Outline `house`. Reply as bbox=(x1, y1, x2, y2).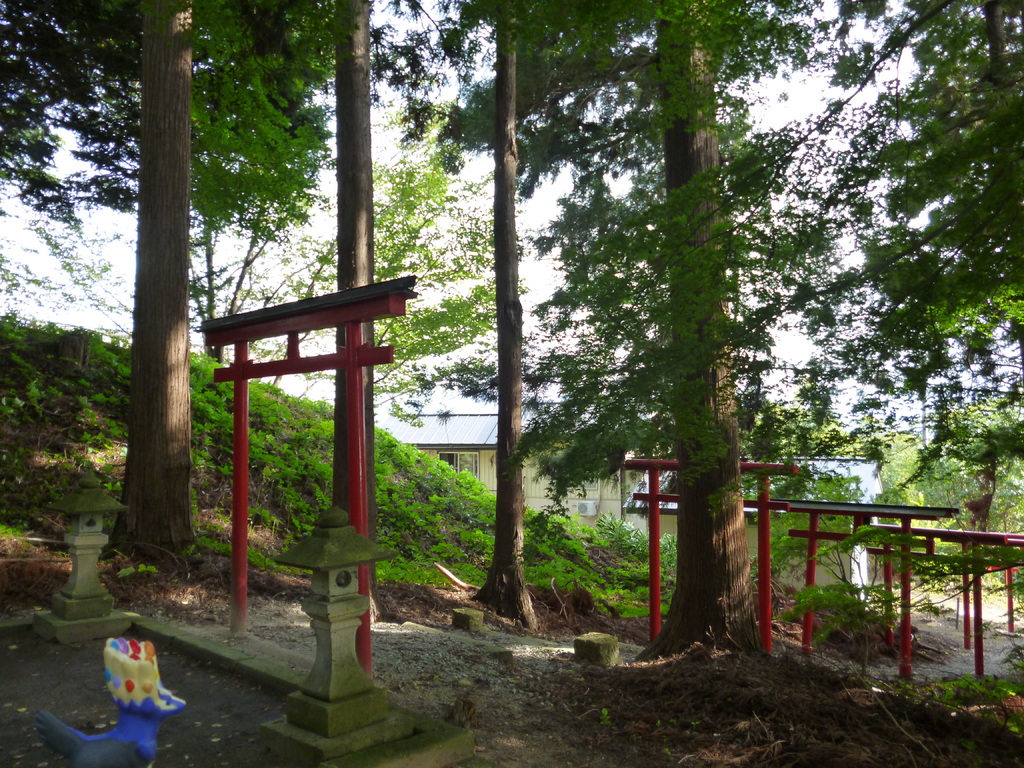
bbox=(625, 455, 902, 606).
